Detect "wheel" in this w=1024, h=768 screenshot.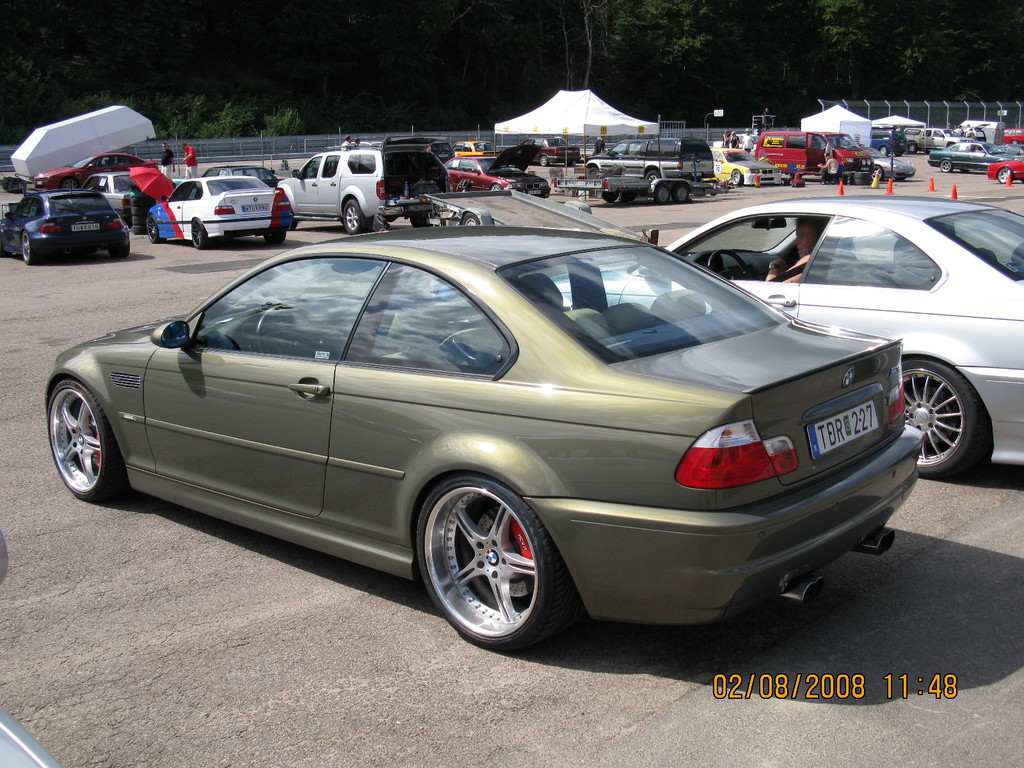
Detection: 150:214:165:246.
